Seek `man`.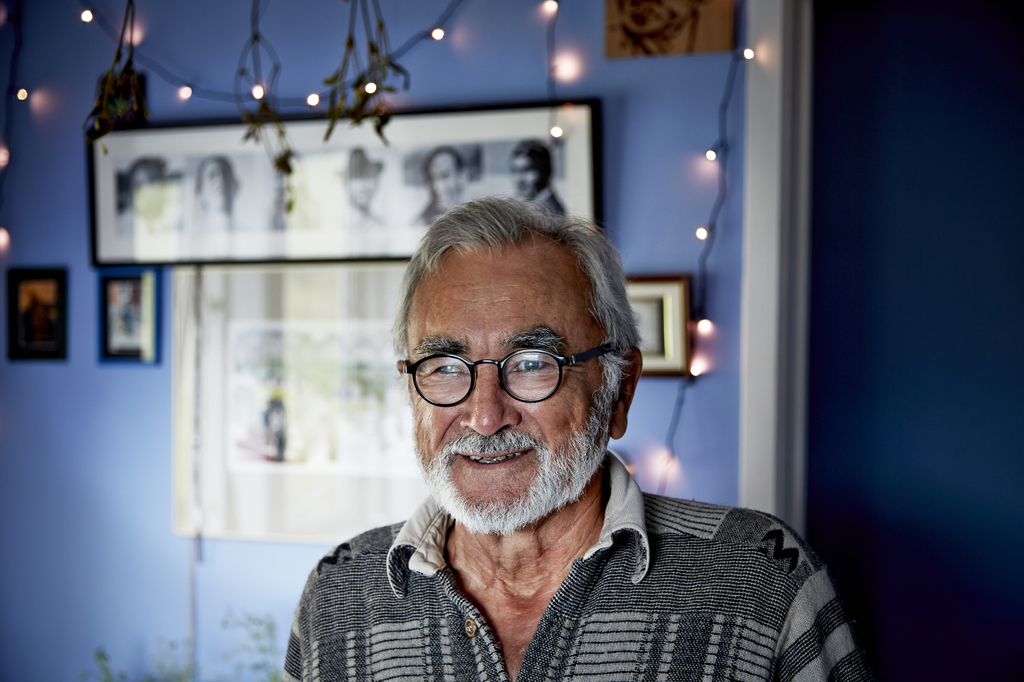
box(332, 145, 380, 228).
